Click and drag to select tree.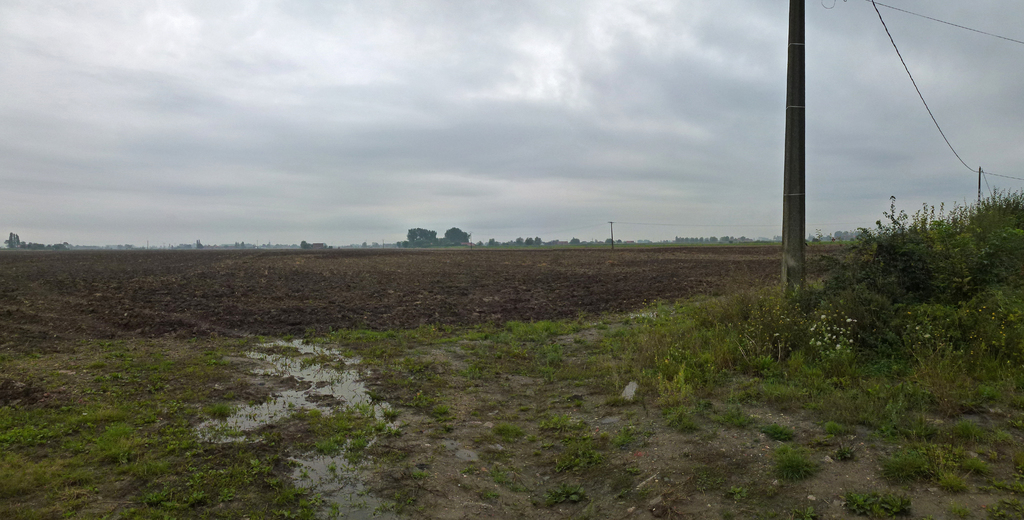
Selection: <region>514, 237, 526, 244</region>.
